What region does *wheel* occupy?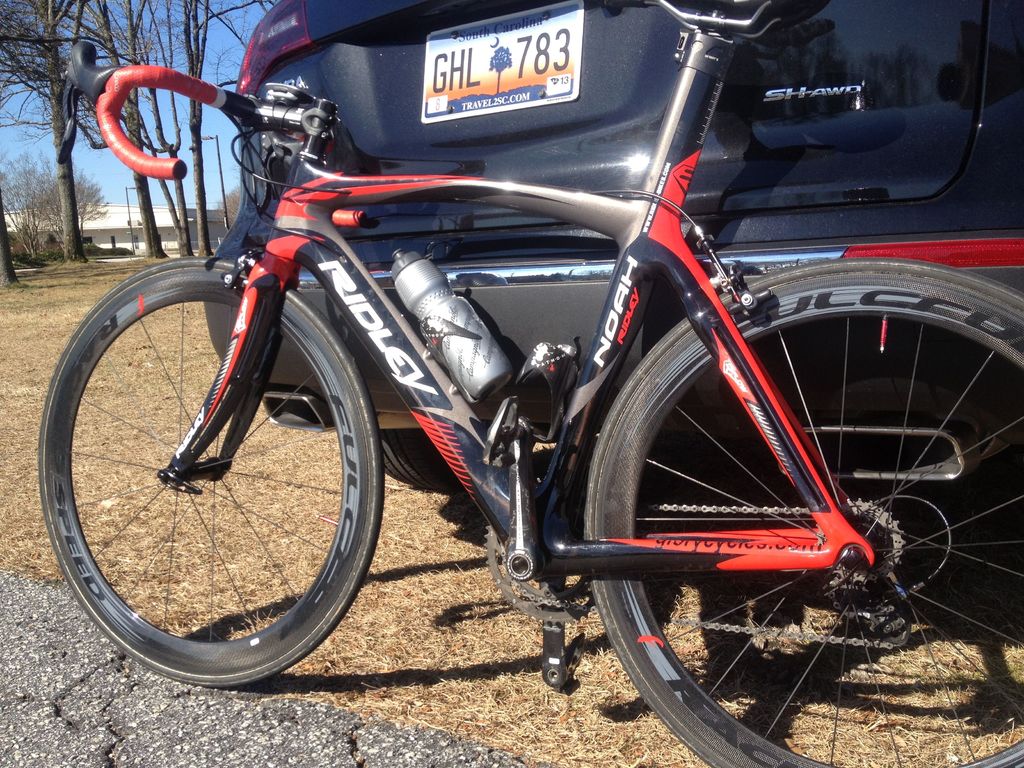
[57,255,368,676].
